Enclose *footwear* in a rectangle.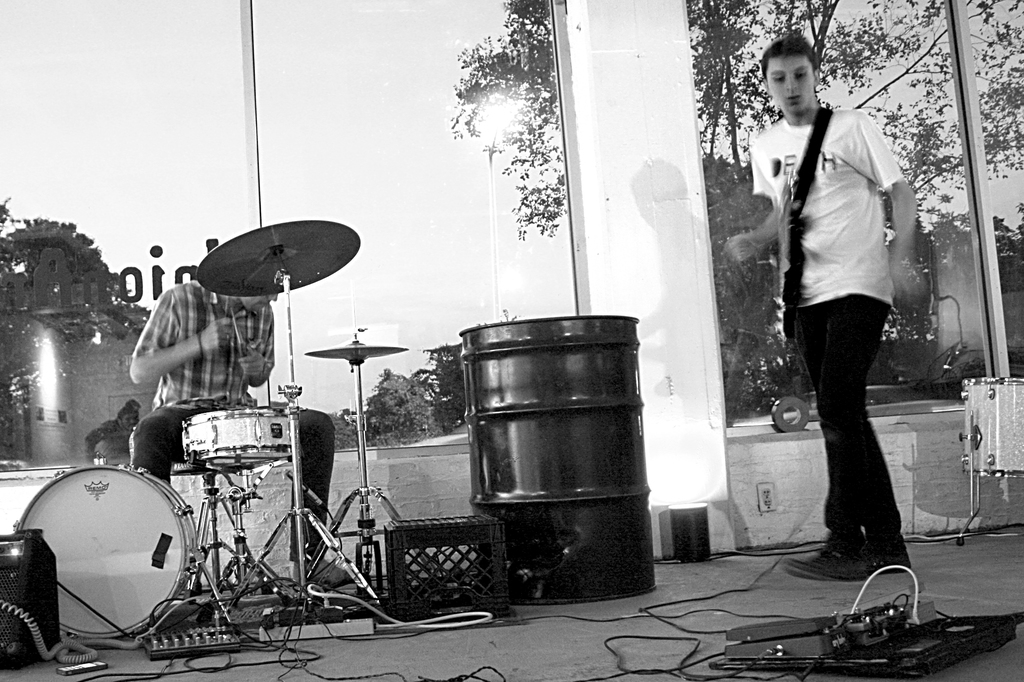
[x1=773, y1=543, x2=875, y2=580].
